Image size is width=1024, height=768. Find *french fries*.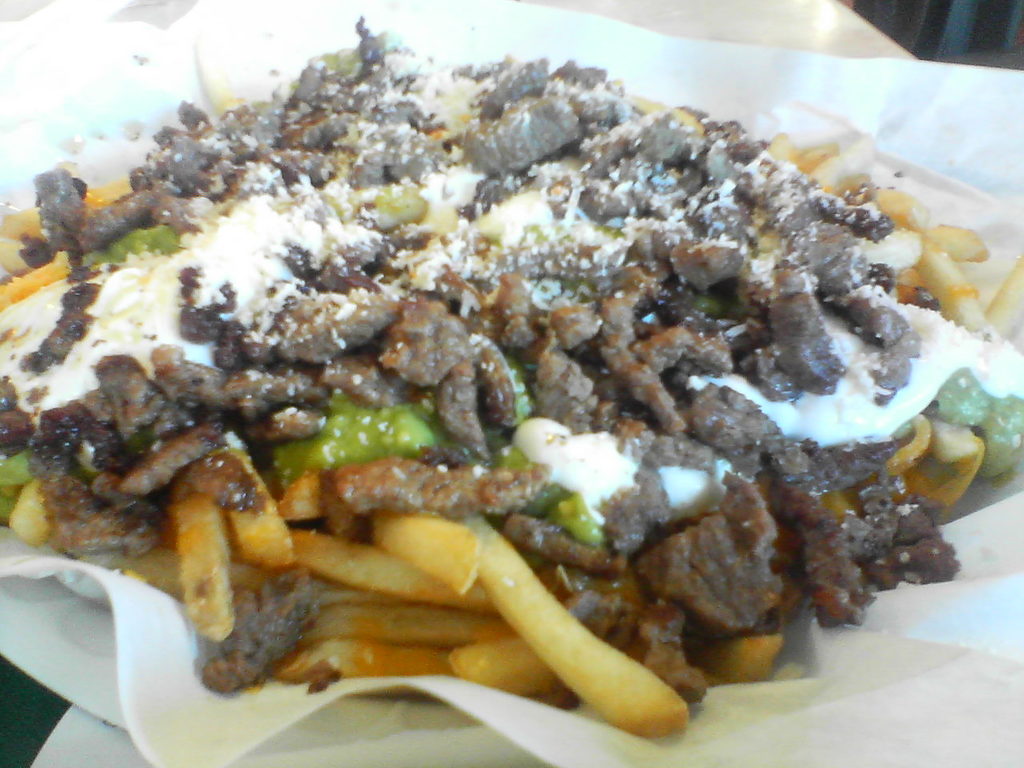
bbox=(174, 486, 230, 640).
